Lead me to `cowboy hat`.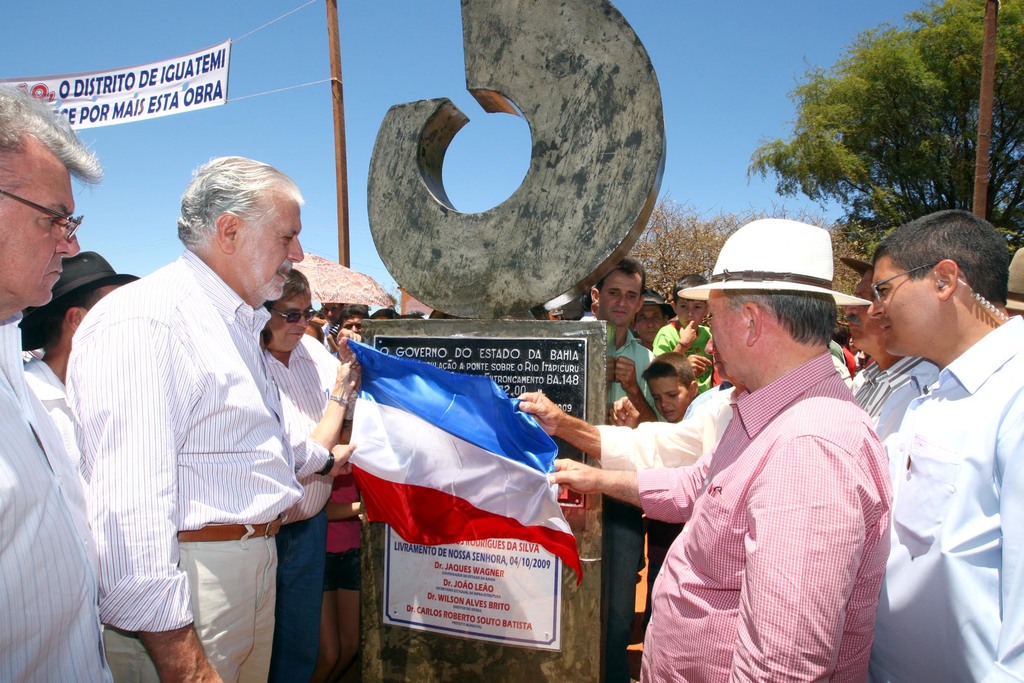
Lead to BBox(24, 250, 137, 349).
